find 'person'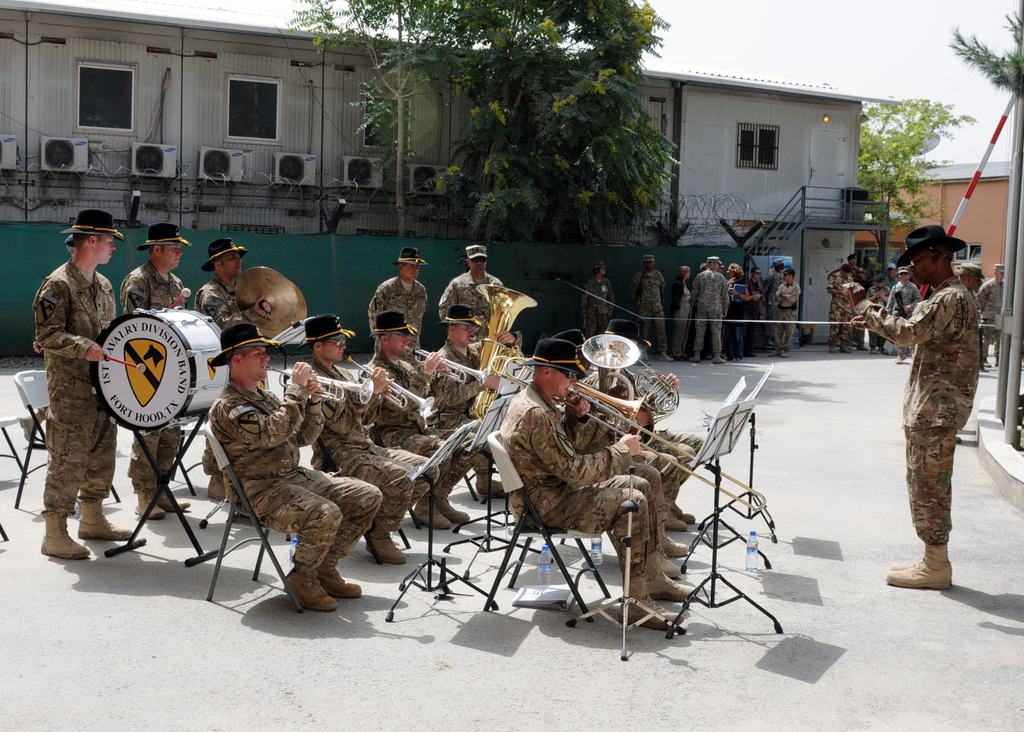
(855, 215, 978, 595)
